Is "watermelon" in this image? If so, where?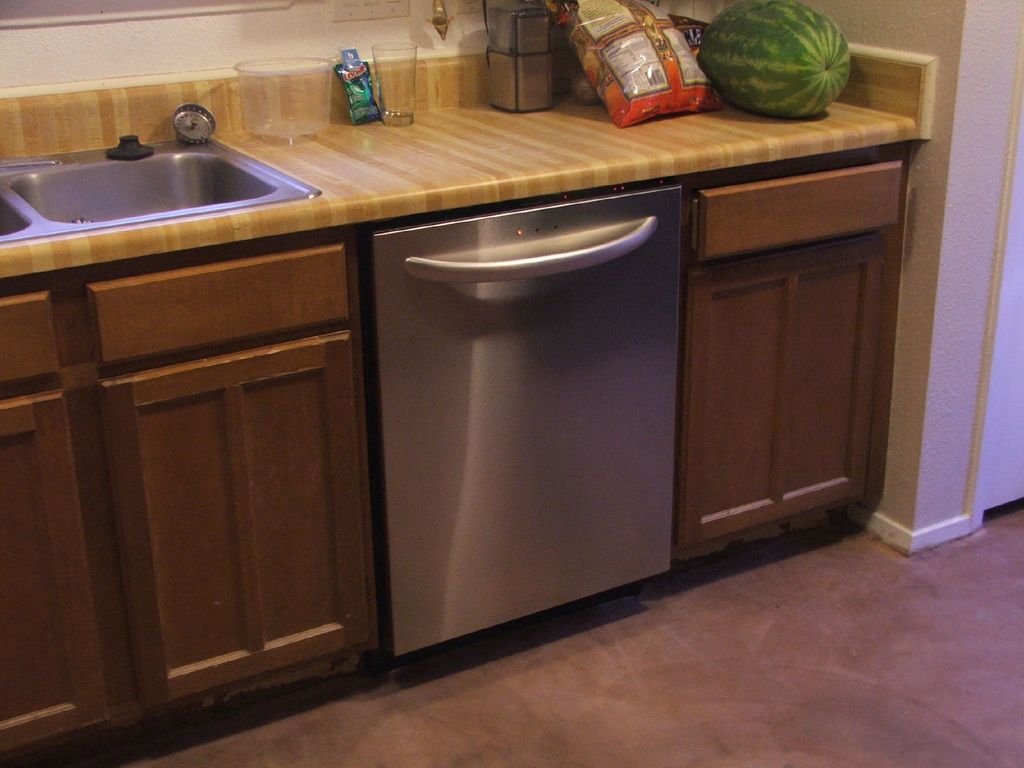
Yes, at (x1=696, y1=1, x2=849, y2=115).
